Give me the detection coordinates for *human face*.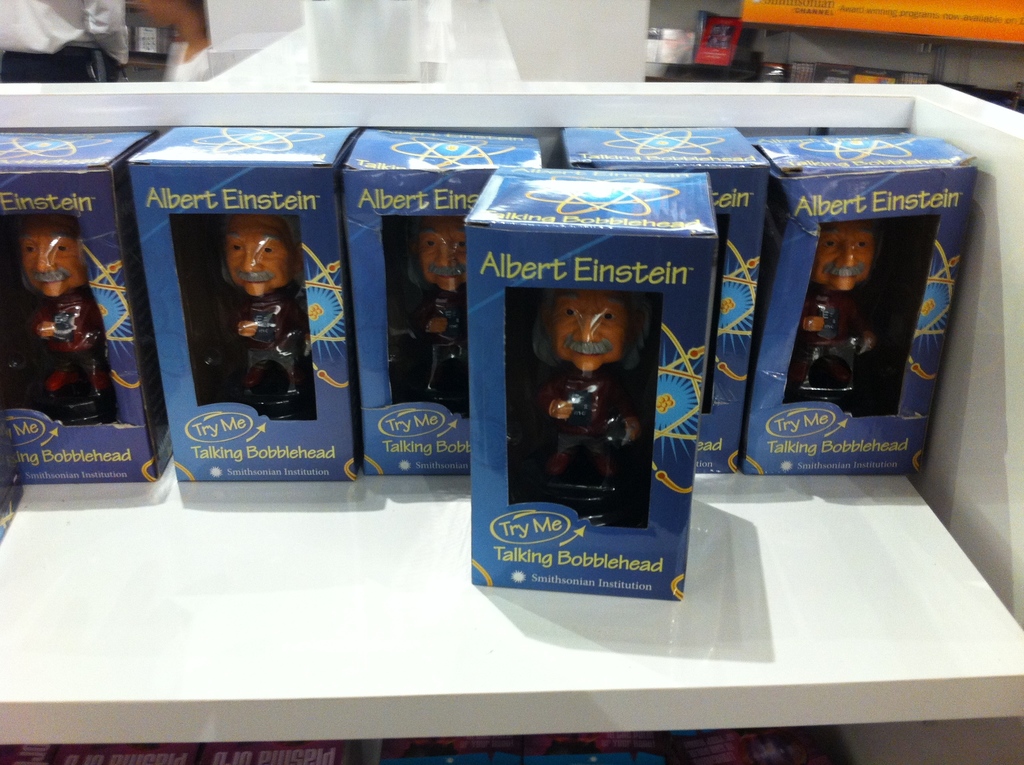
(left=812, top=225, right=881, bottom=289).
